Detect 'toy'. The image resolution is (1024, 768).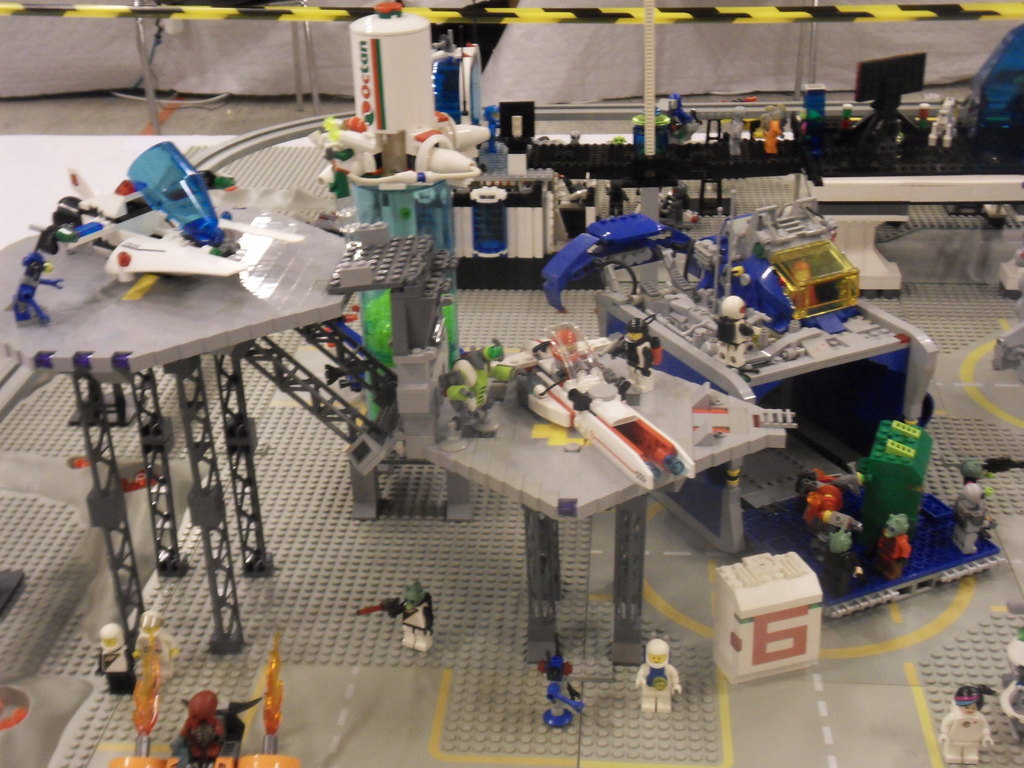
l=794, t=468, r=852, b=534.
